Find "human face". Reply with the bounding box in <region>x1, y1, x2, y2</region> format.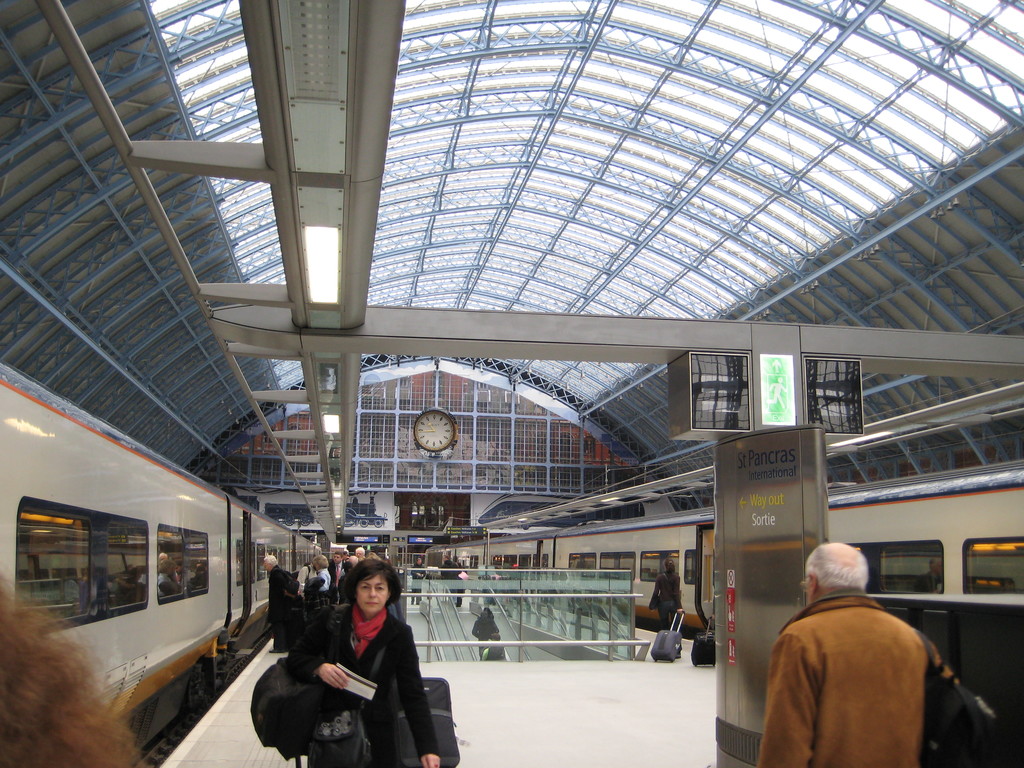
<region>355, 549, 364, 557</region>.
